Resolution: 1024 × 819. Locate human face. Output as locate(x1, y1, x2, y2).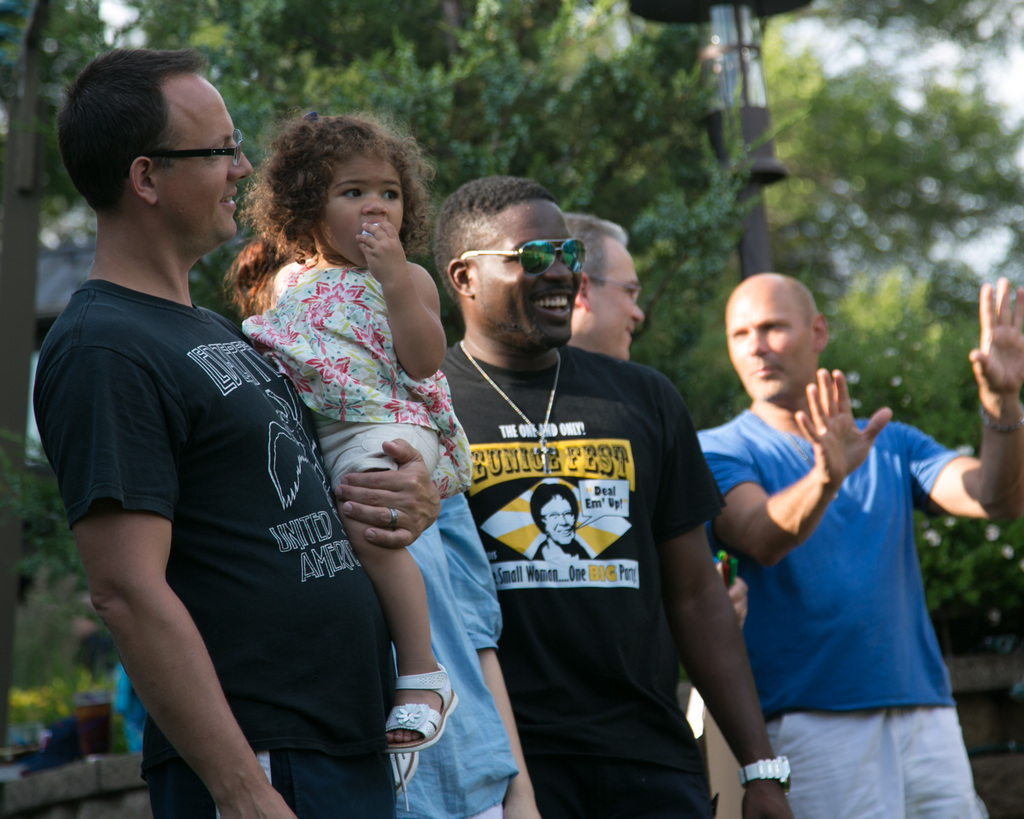
locate(479, 202, 582, 342).
